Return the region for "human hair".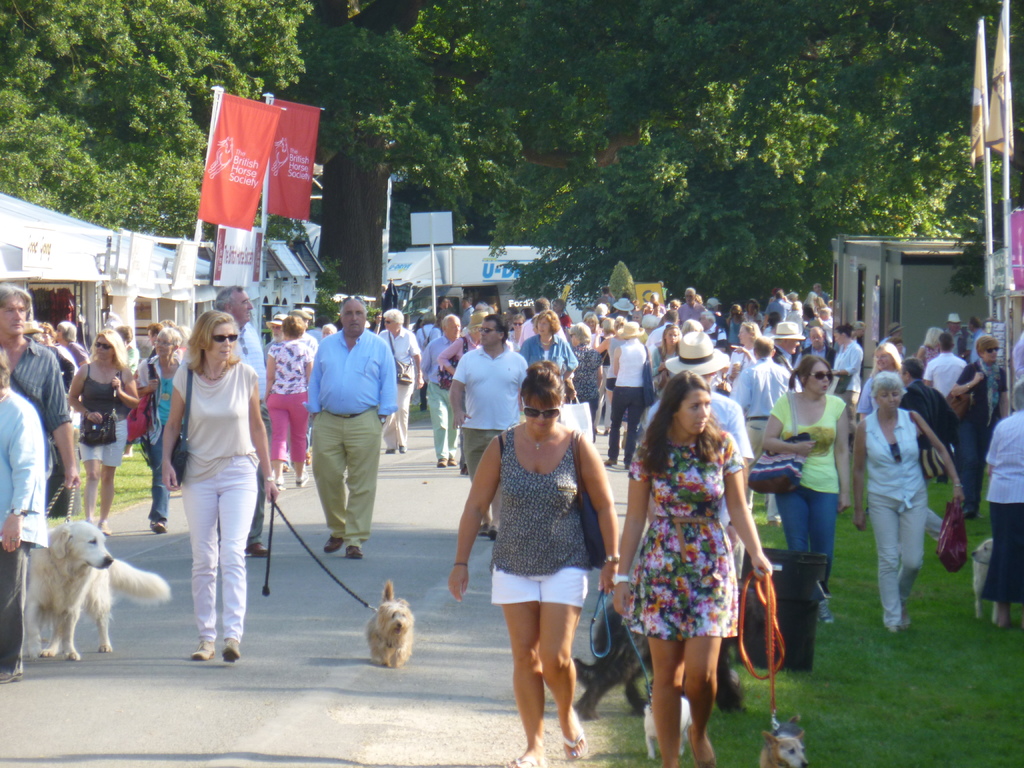
442, 312, 461, 335.
